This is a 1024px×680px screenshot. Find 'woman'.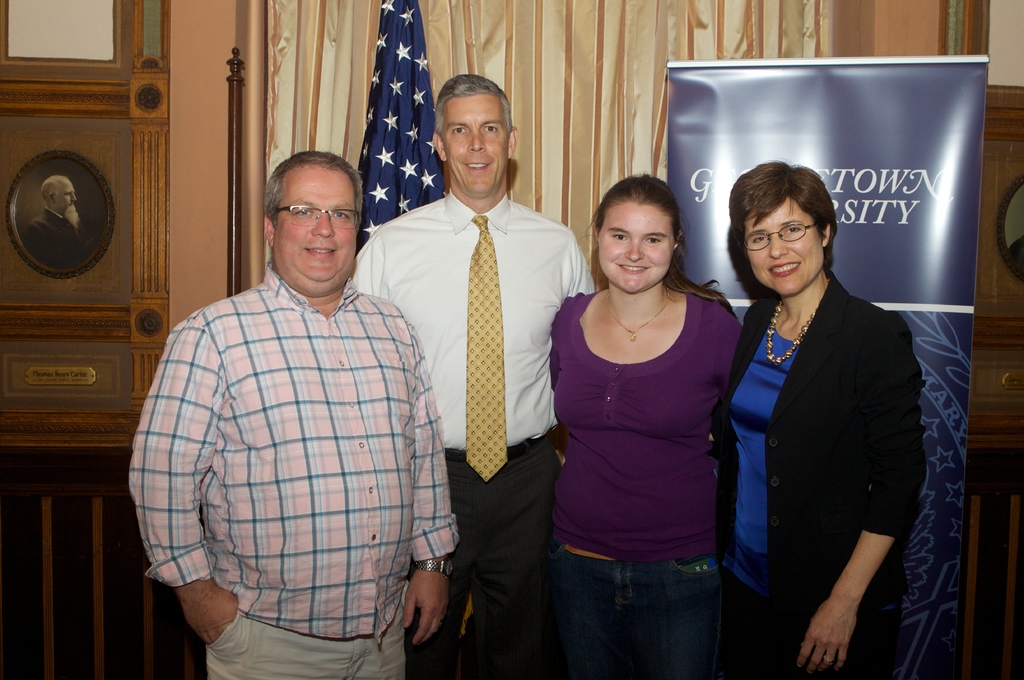
Bounding box: crop(711, 155, 925, 679).
